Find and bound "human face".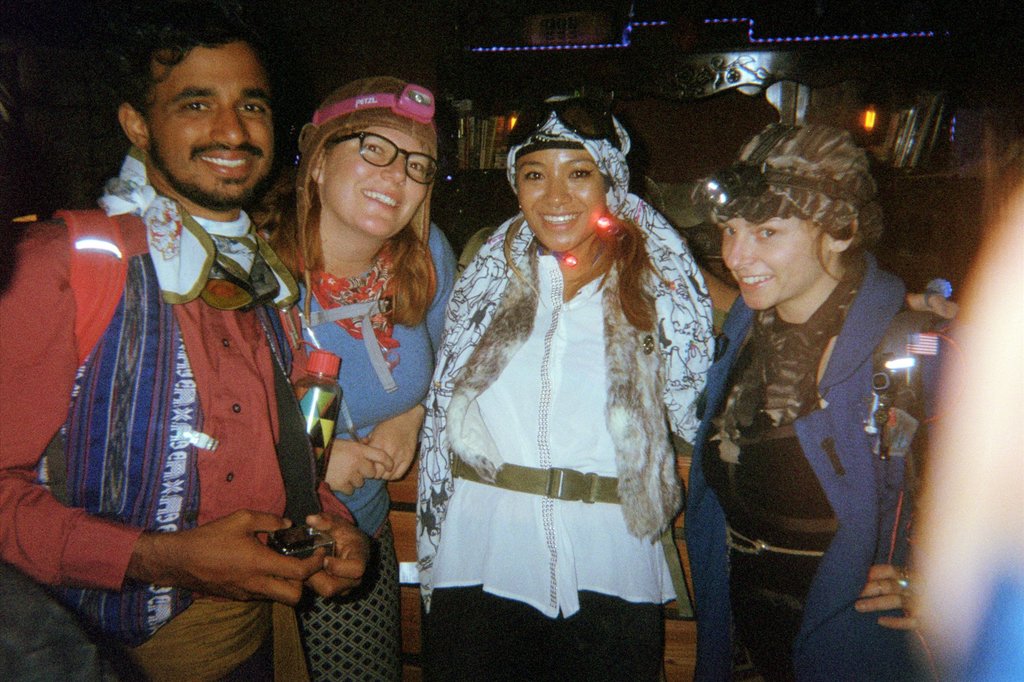
Bound: <bbox>319, 122, 429, 238</bbox>.
